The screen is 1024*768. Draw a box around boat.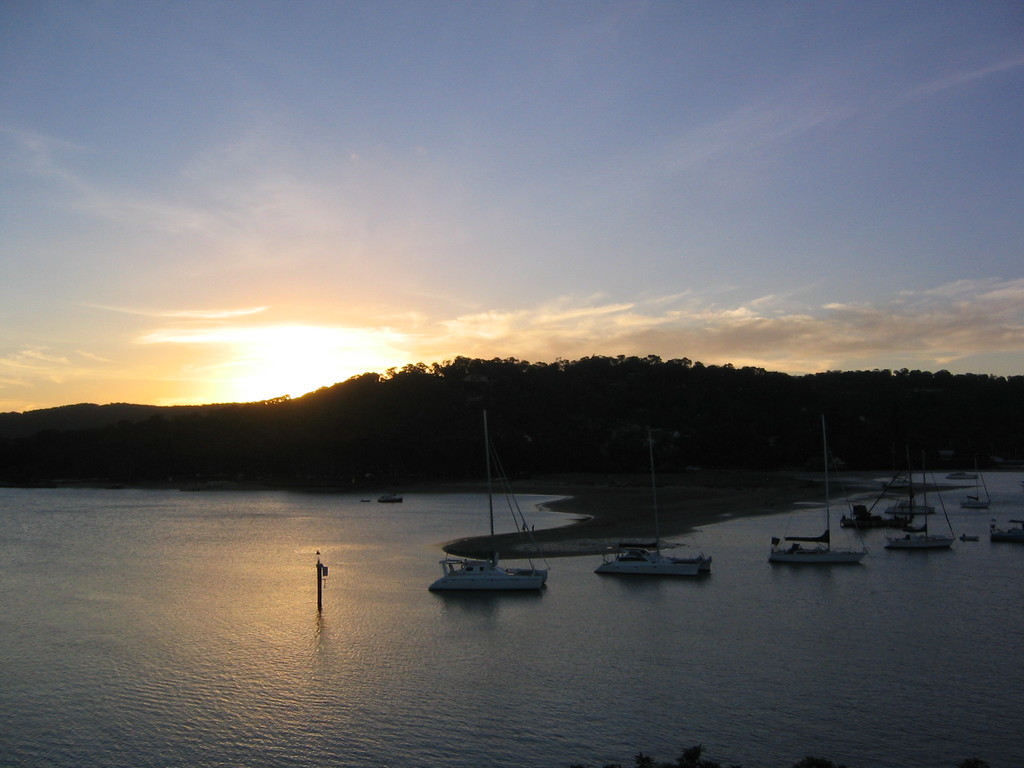
(947,448,980,483).
